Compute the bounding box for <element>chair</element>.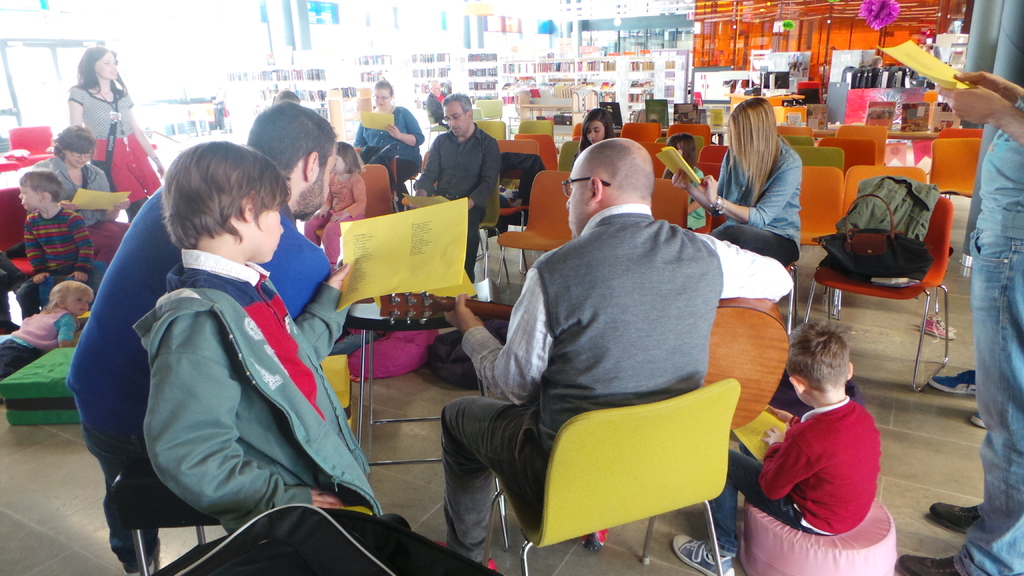
927, 125, 994, 141.
